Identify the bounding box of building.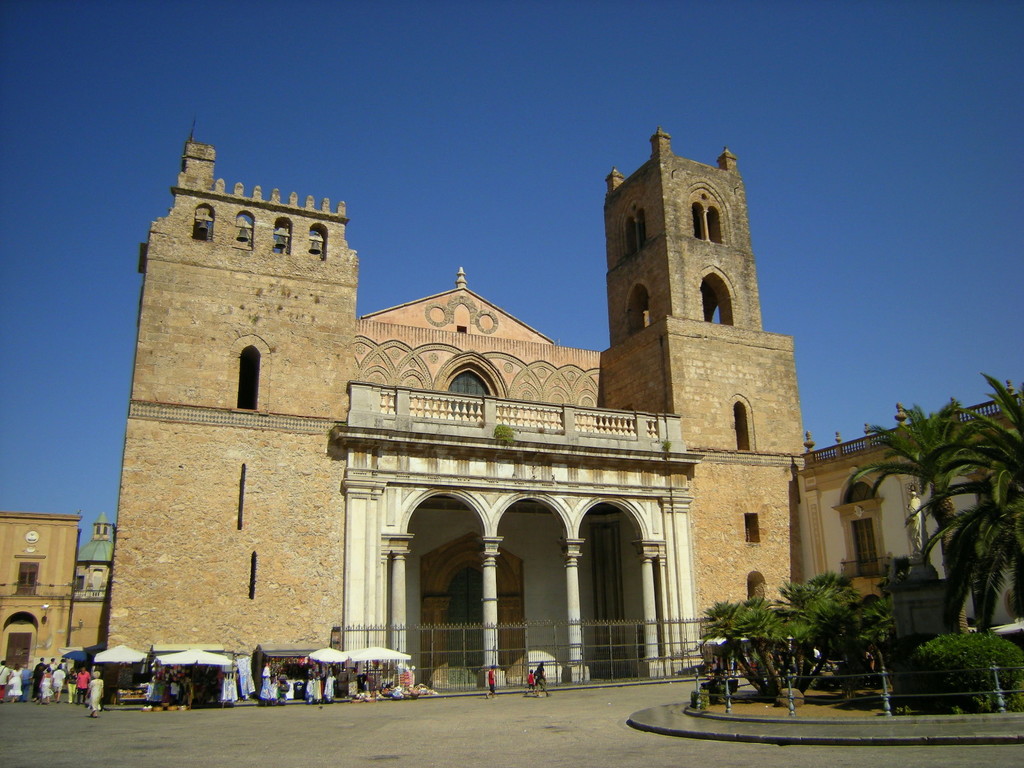
bbox(0, 125, 1023, 691).
